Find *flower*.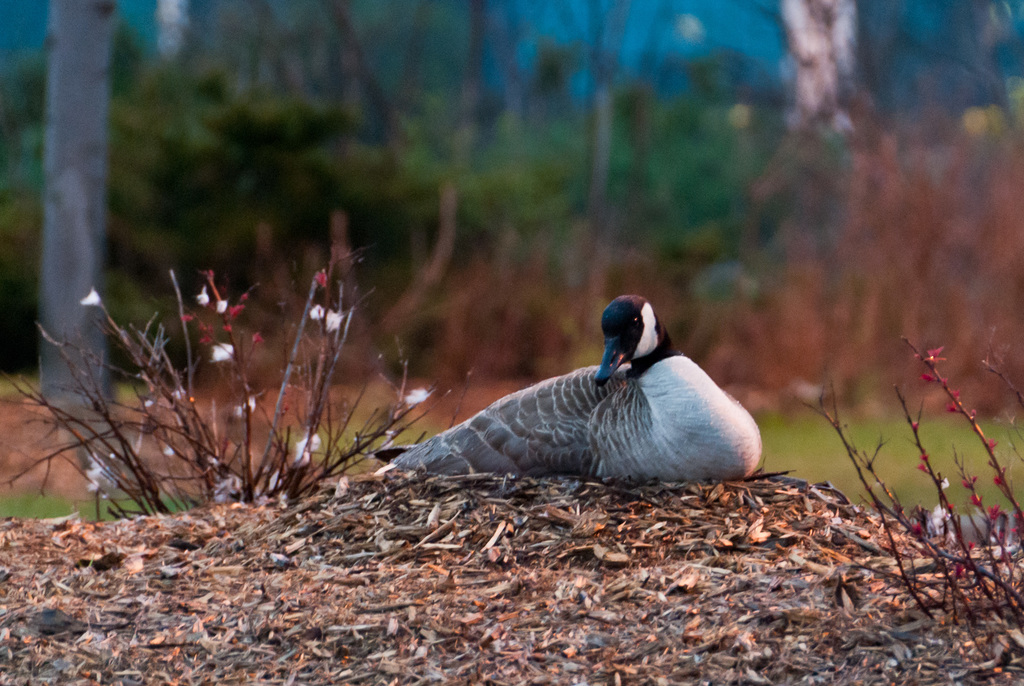
{"x1": 82, "y1": 289, "x2": 100, "y2": 305}.
